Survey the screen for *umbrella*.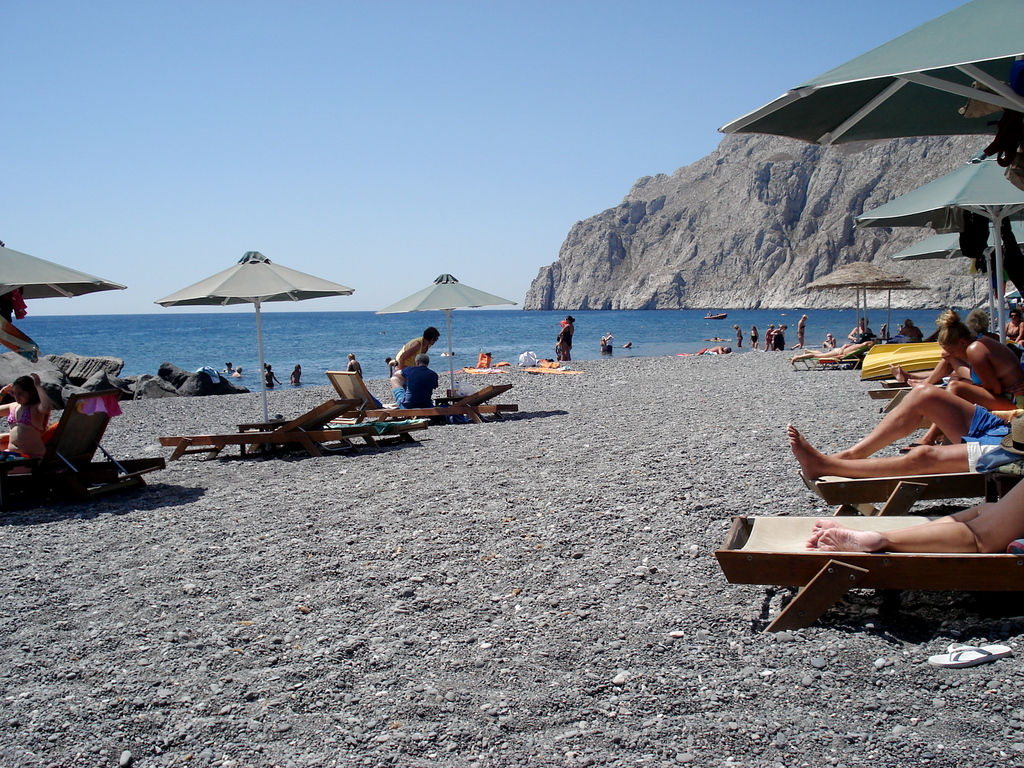
Survey found: 0,240,129,300.
